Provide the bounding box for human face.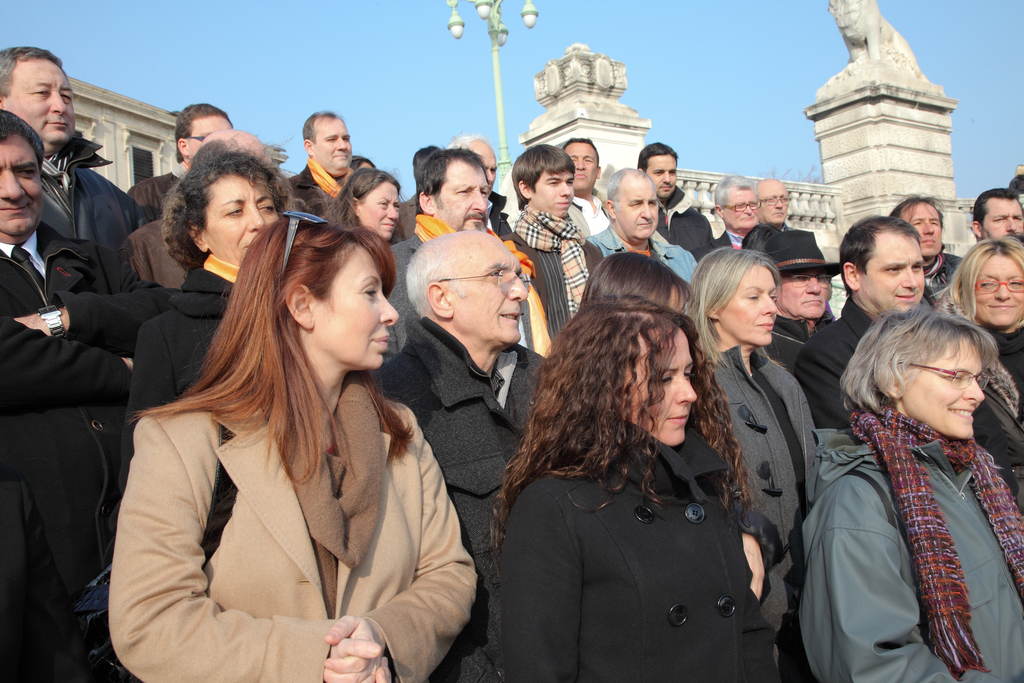
l=977, t=254, r=1023, b=326.
